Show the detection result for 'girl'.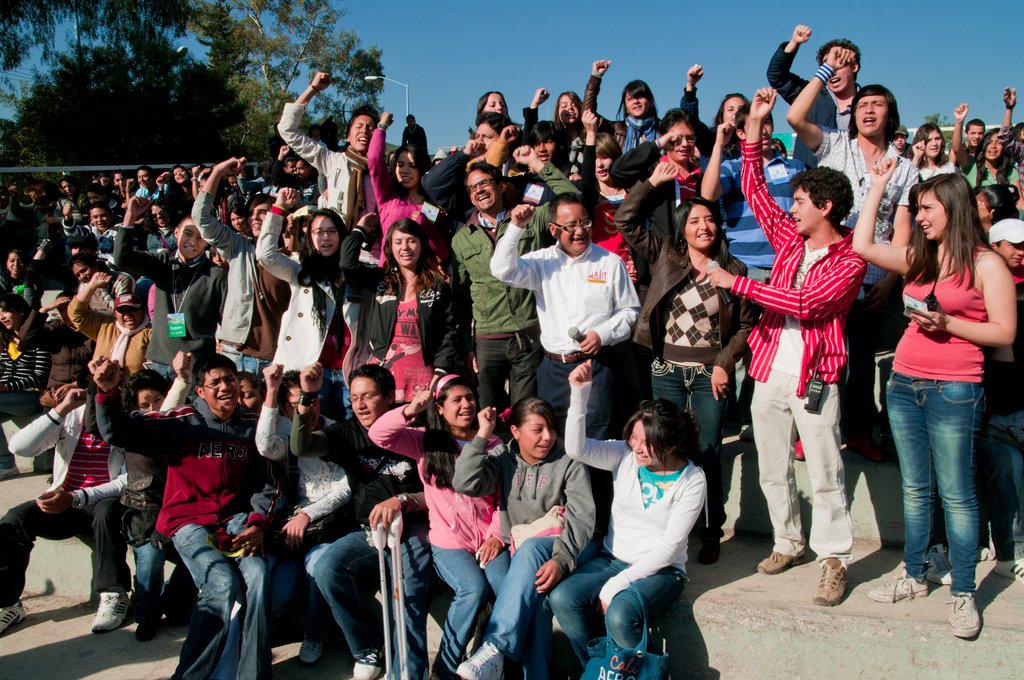
region(954, 103, 1007, 190).
